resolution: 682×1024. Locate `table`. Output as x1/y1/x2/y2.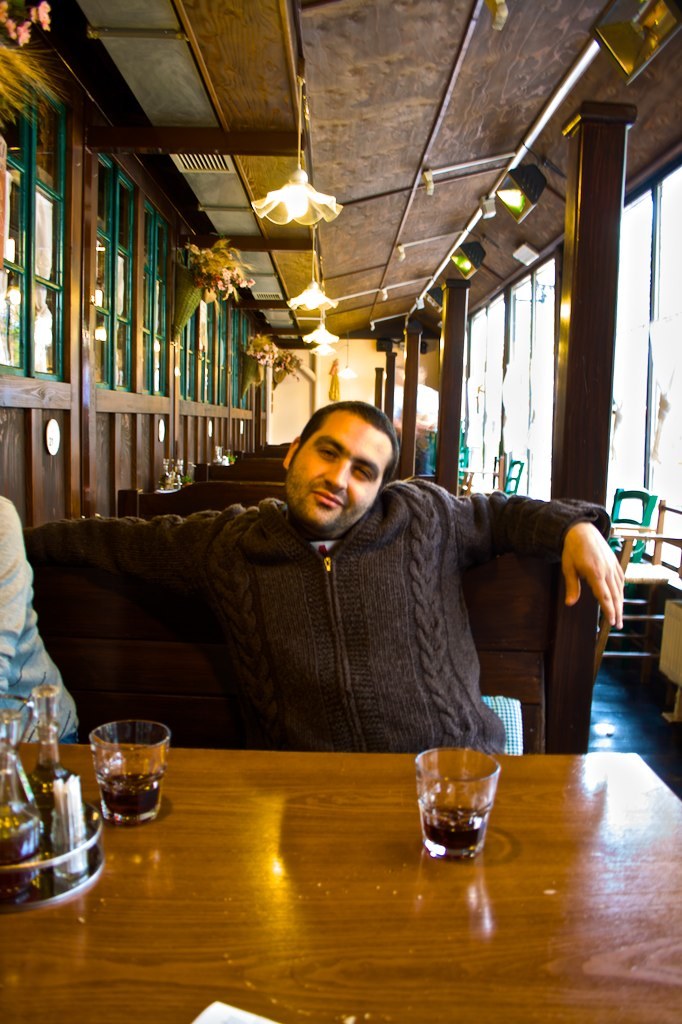
0/720/681/1018.
